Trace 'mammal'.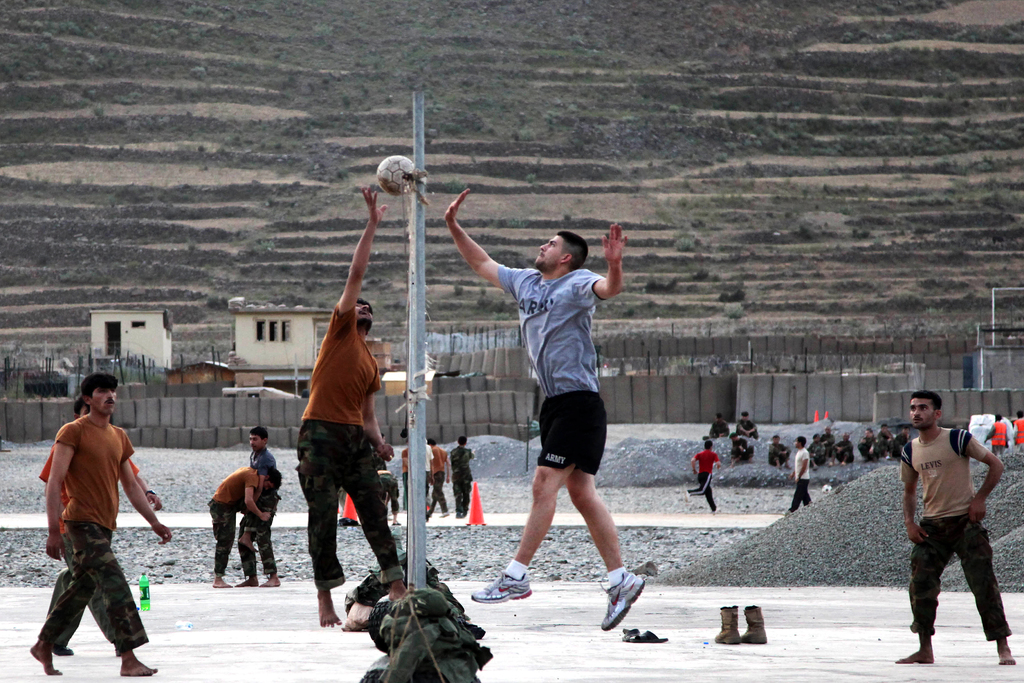
Traced to 1009 409 1023 445.
